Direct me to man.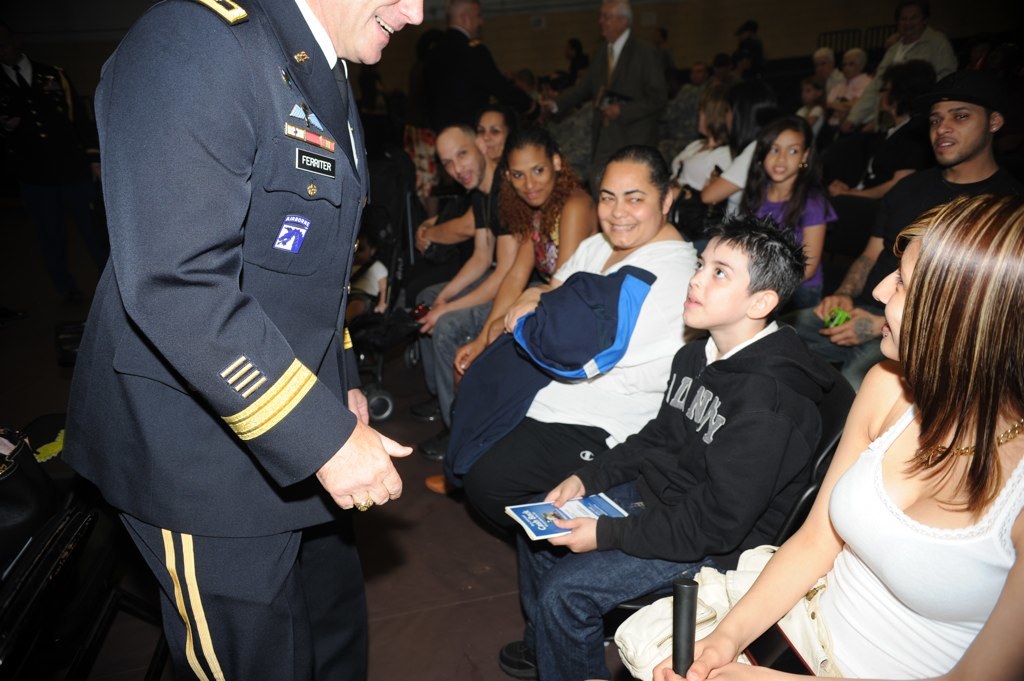
Direction: 539, 0, 679, 196.
